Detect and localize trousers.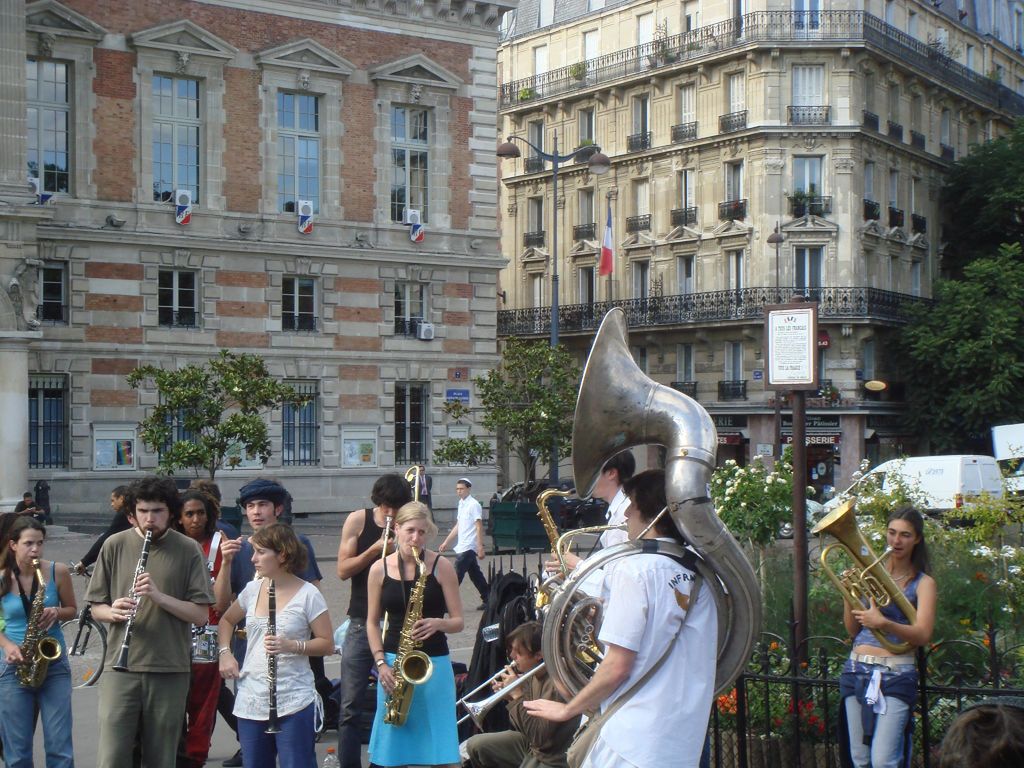
Localized at box=[456, 728, 563, 767].
